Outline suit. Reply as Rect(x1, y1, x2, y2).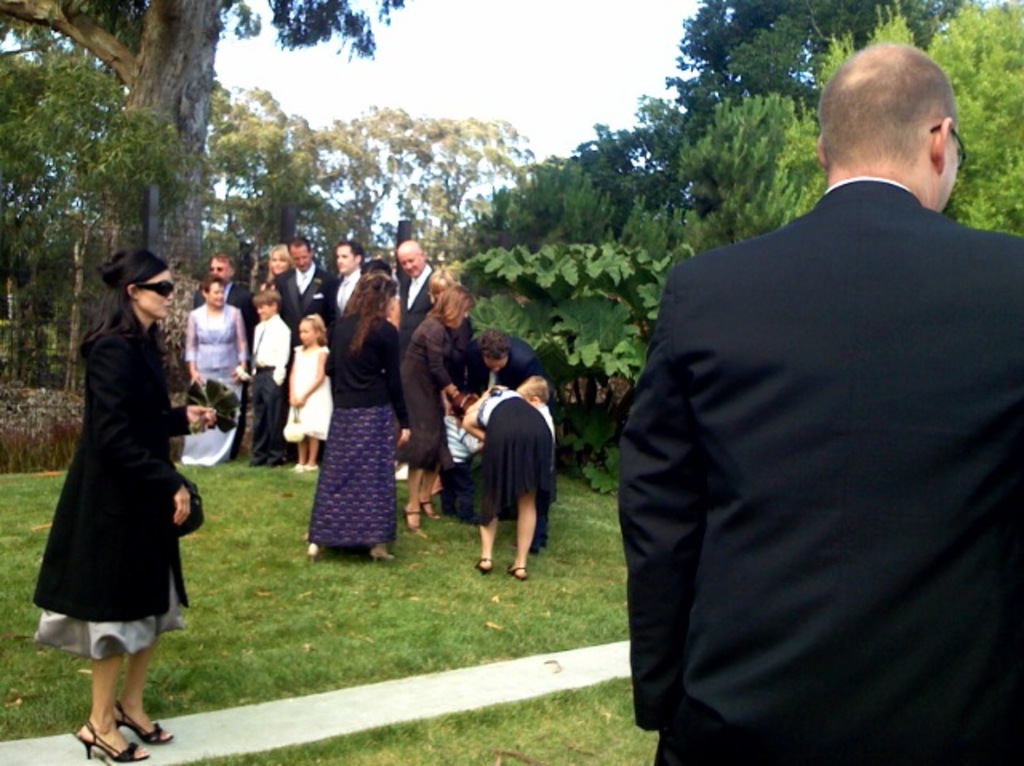
Rect(197, 281, 256, 350).
